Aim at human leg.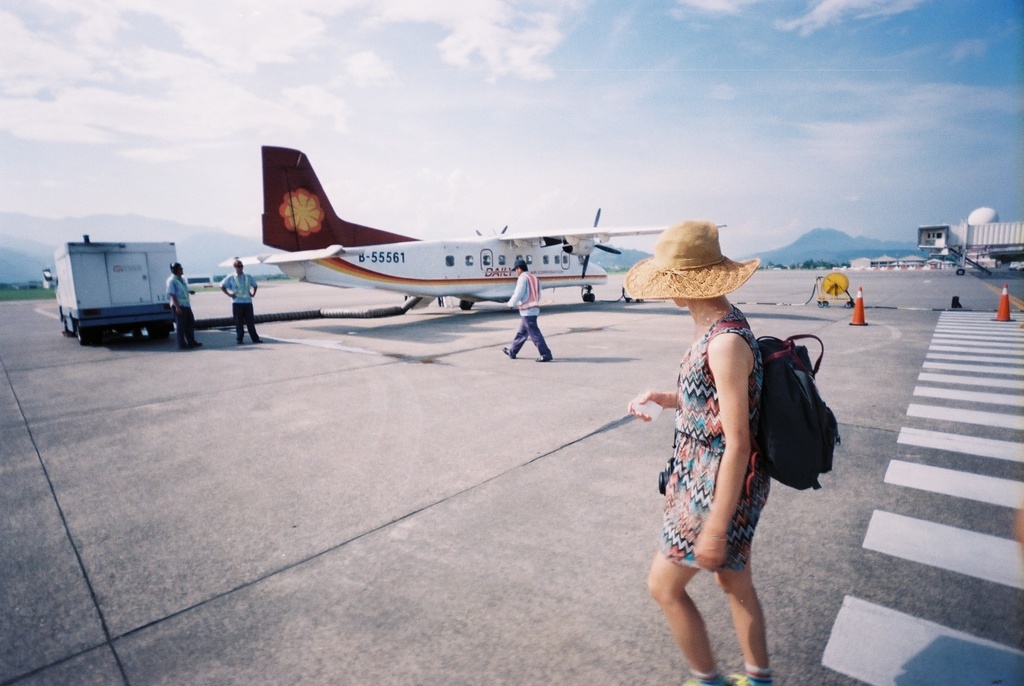
Aimed at crop(240, 305, 243, 341).
